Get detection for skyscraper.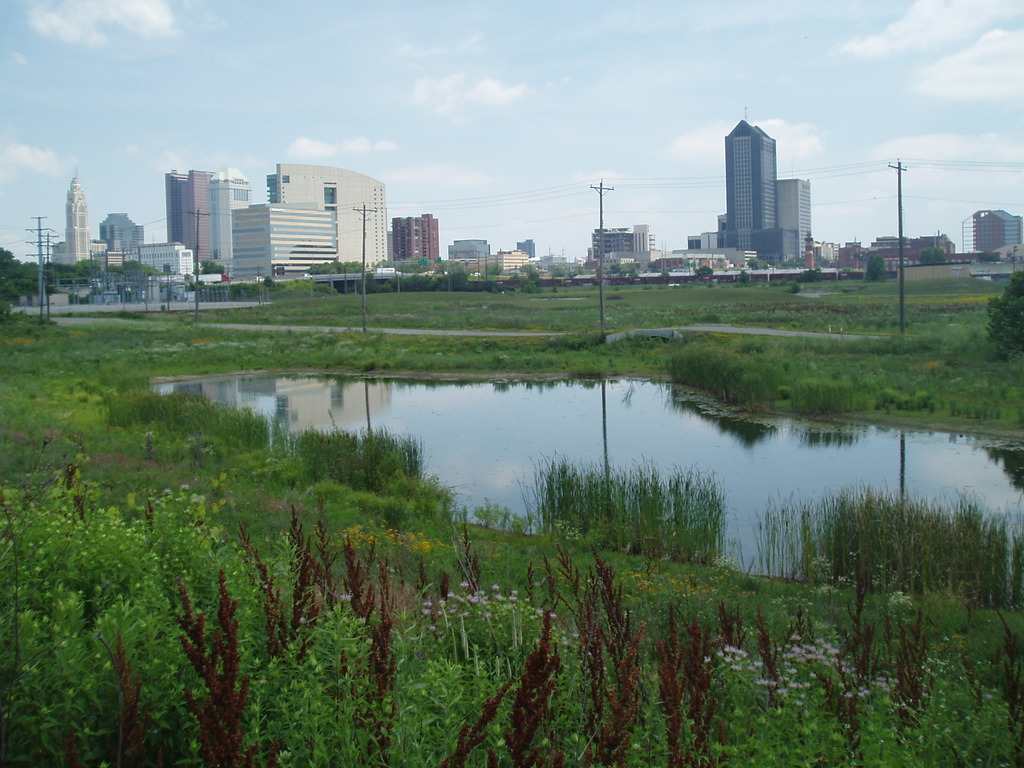
Detection: x1=516 y1=237 x2=534 y2=264.
